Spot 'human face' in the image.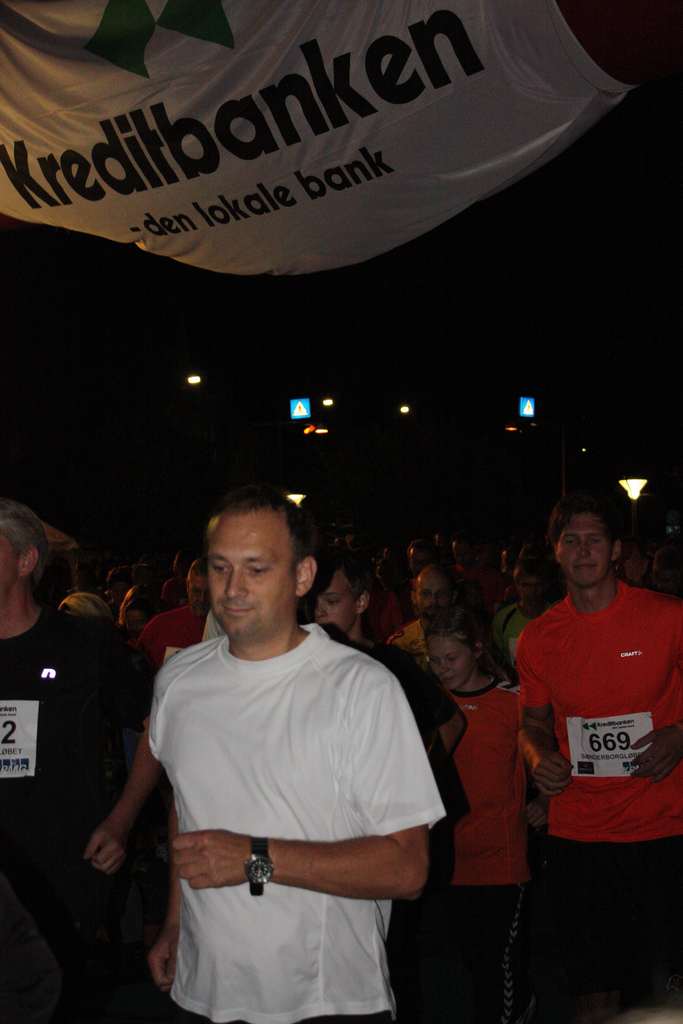
'human face' found at <region>407, 561, 454, 624</region>.
